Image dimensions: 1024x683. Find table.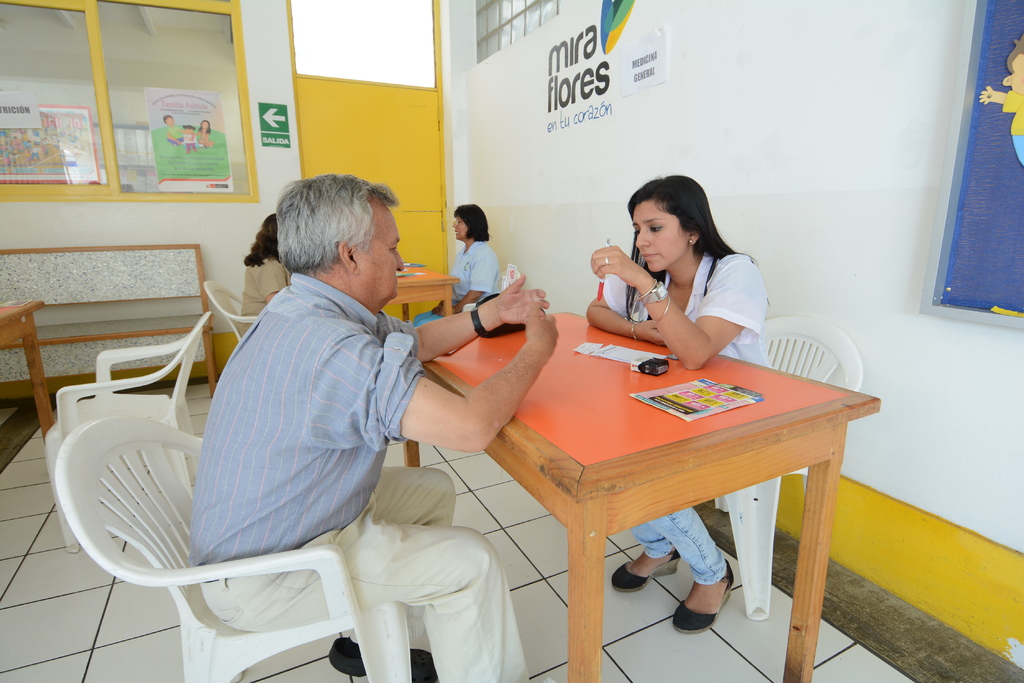
<bbox>0, 300, 49, 440</bbox>.
